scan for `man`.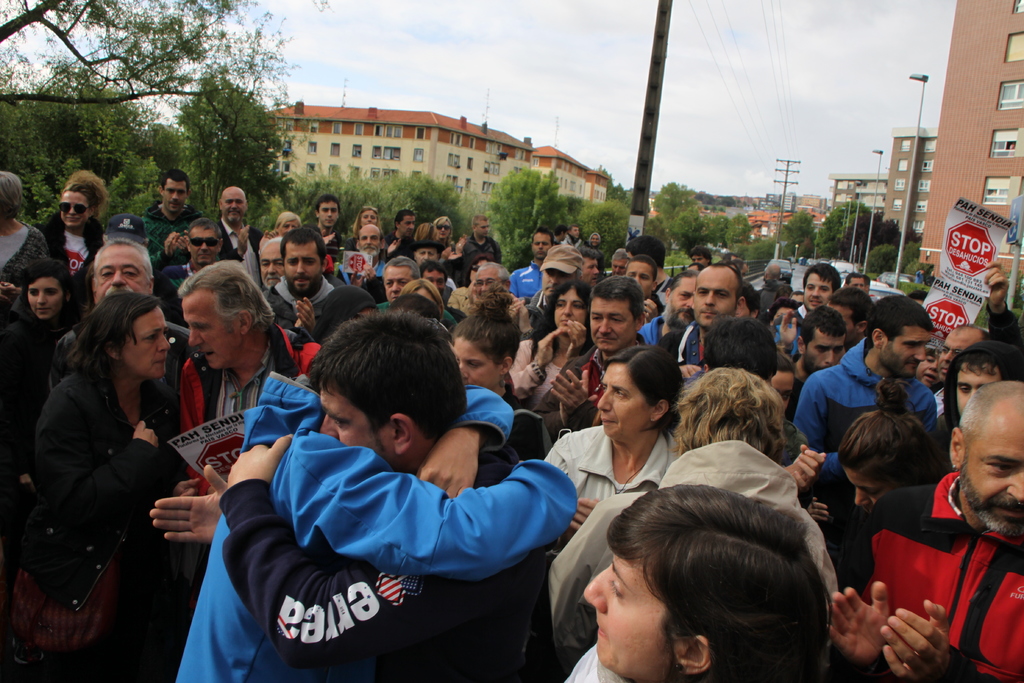
Scan result: rect(930, 318, 993, 418).
